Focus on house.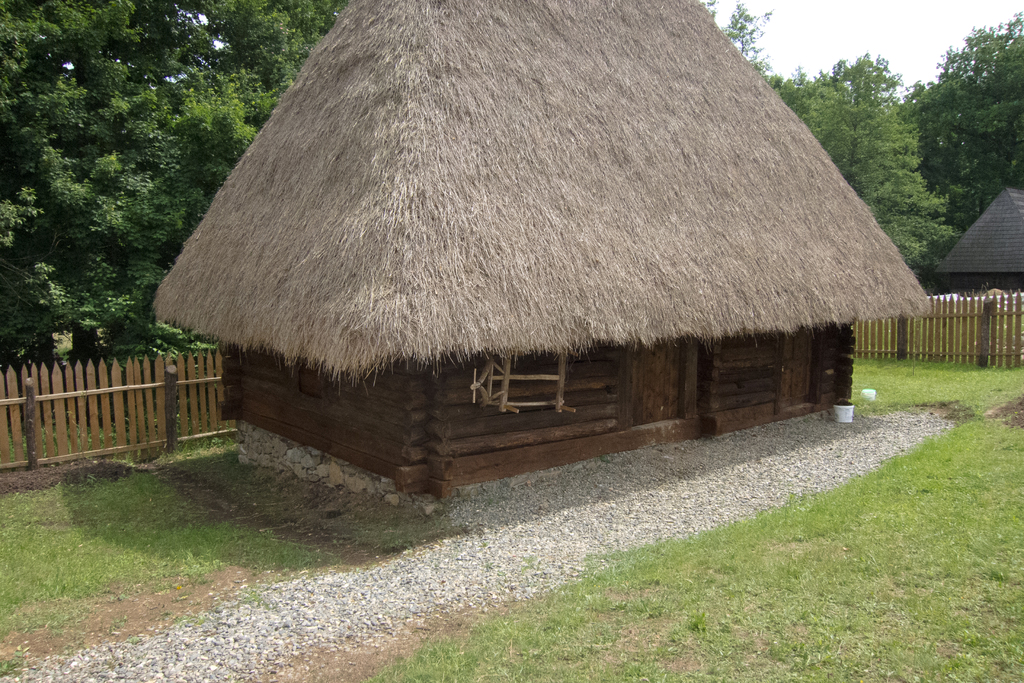
Focused at select_region(916, 197, 1023, 294).
